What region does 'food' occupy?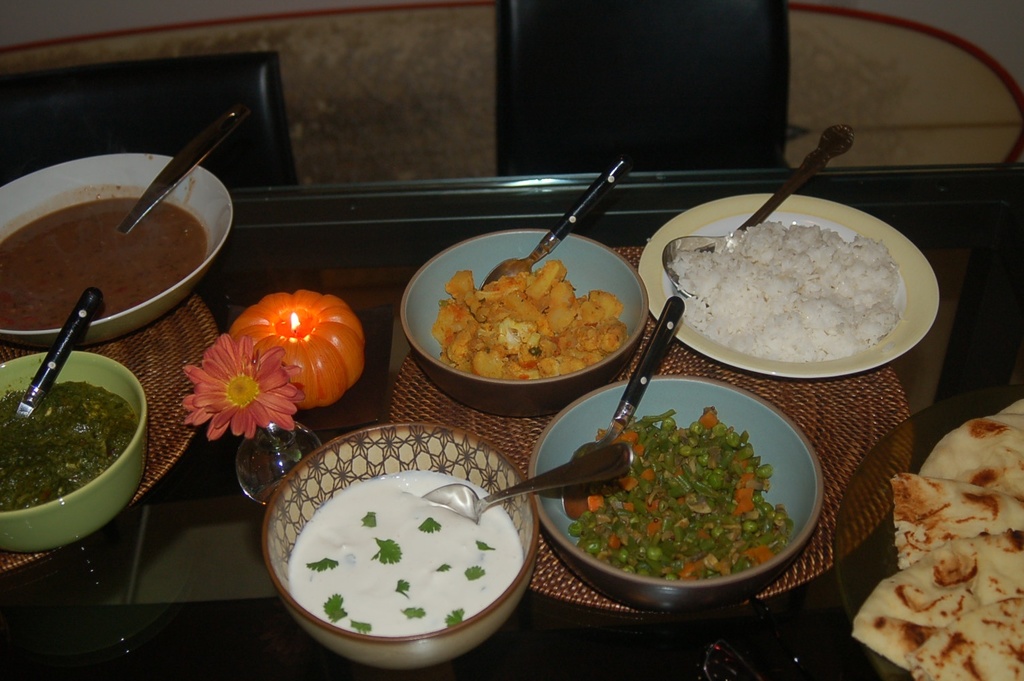
l=851, t=397, r=1023, b=680.
